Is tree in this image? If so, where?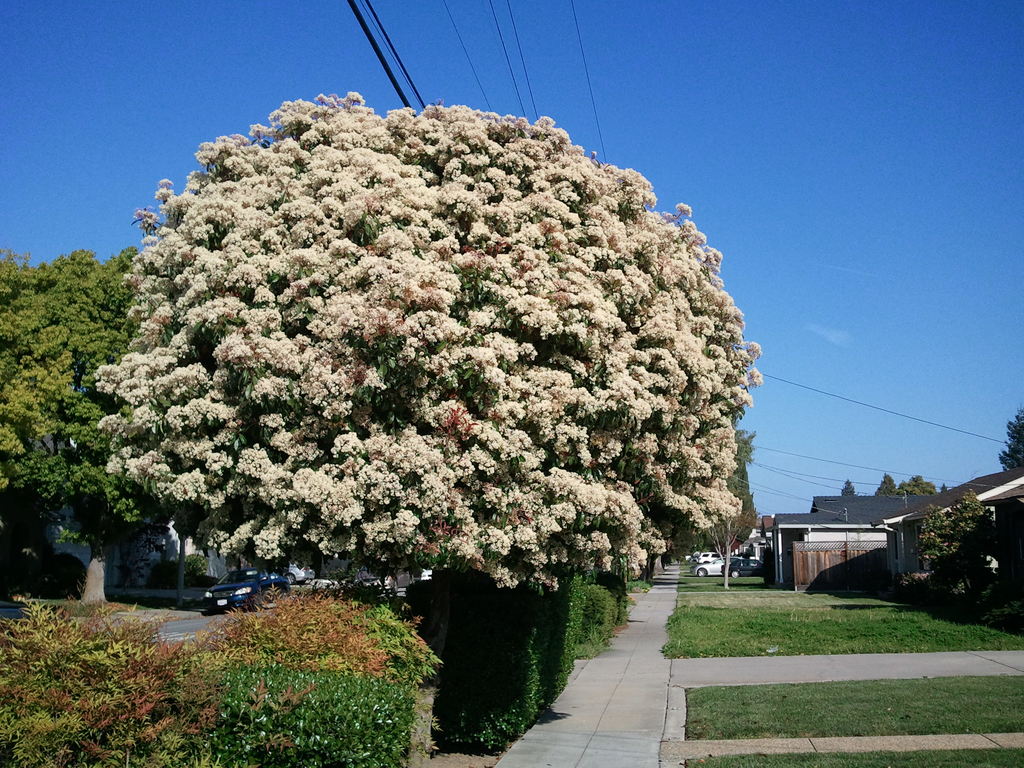
Yes, at region(701, 412, 760, 590).
